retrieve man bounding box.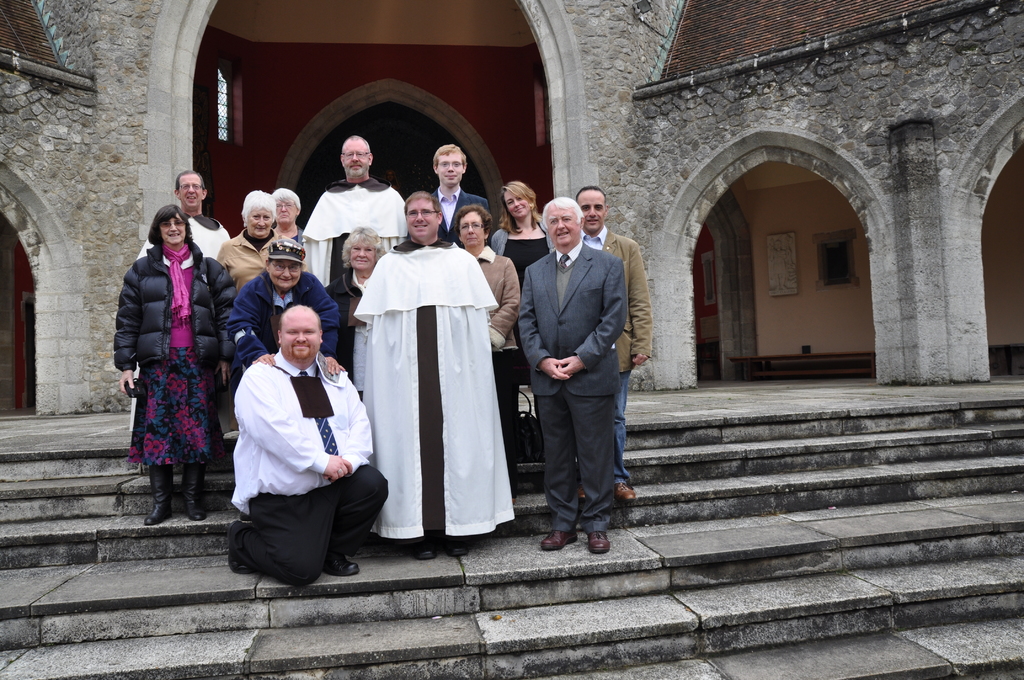
Bounding box: 228/300/389/586.
